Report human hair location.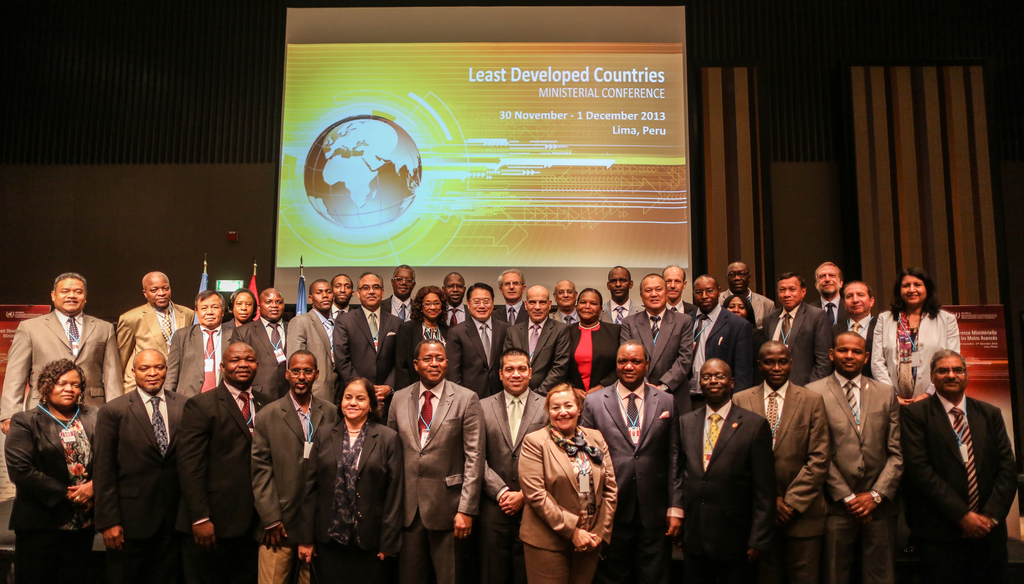
Report: (694,278,715,289).
